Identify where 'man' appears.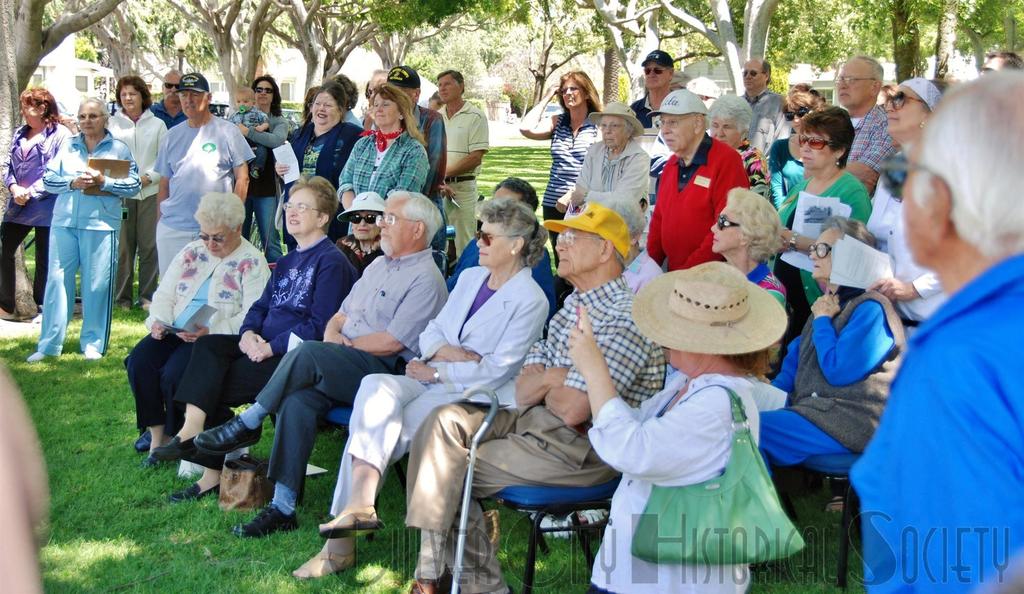
Appears at (385, 67, 446, 269).
